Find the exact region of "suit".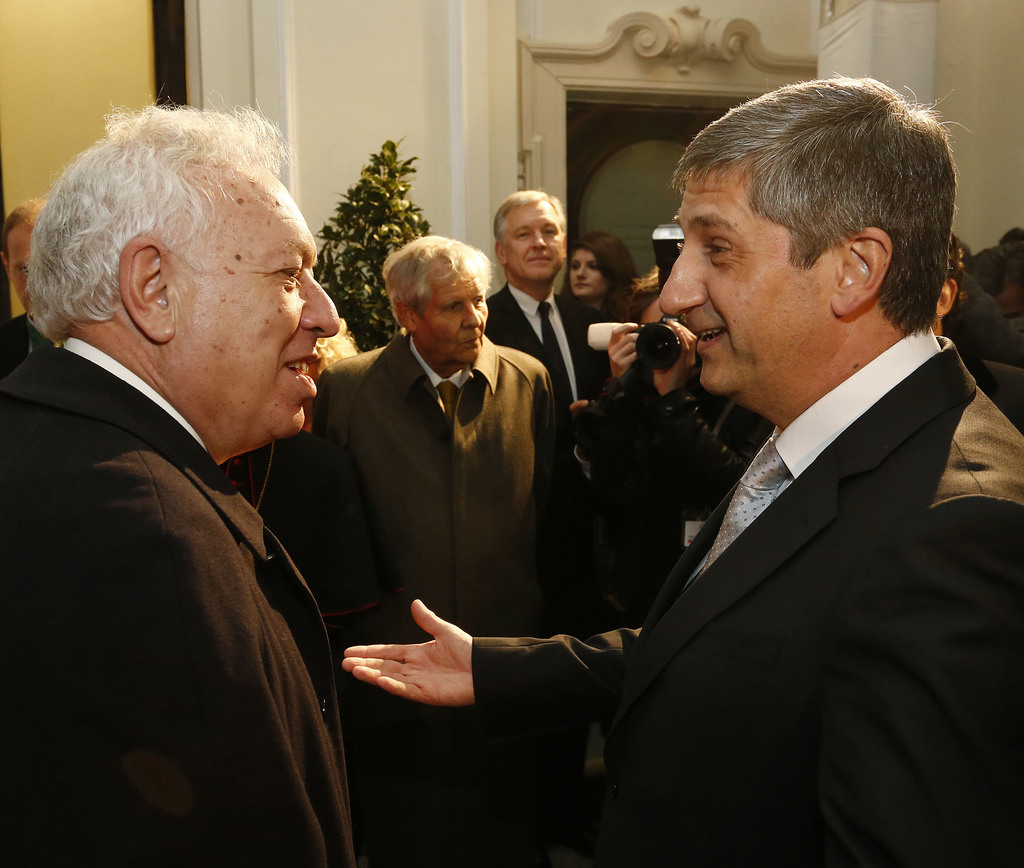
Exact region: Rect(302, 325, 568, 867).
